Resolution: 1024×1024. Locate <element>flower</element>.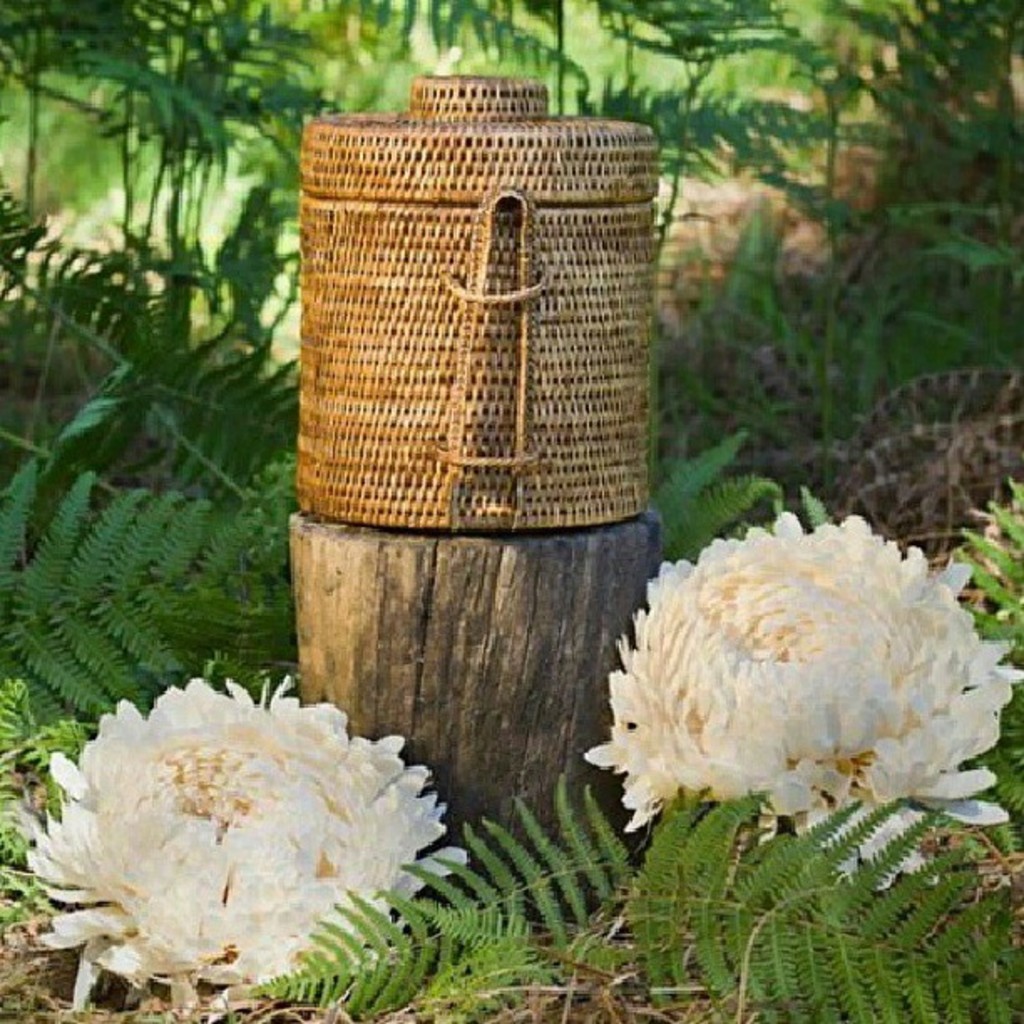
bbox=[27, 653, 453, 1001].
